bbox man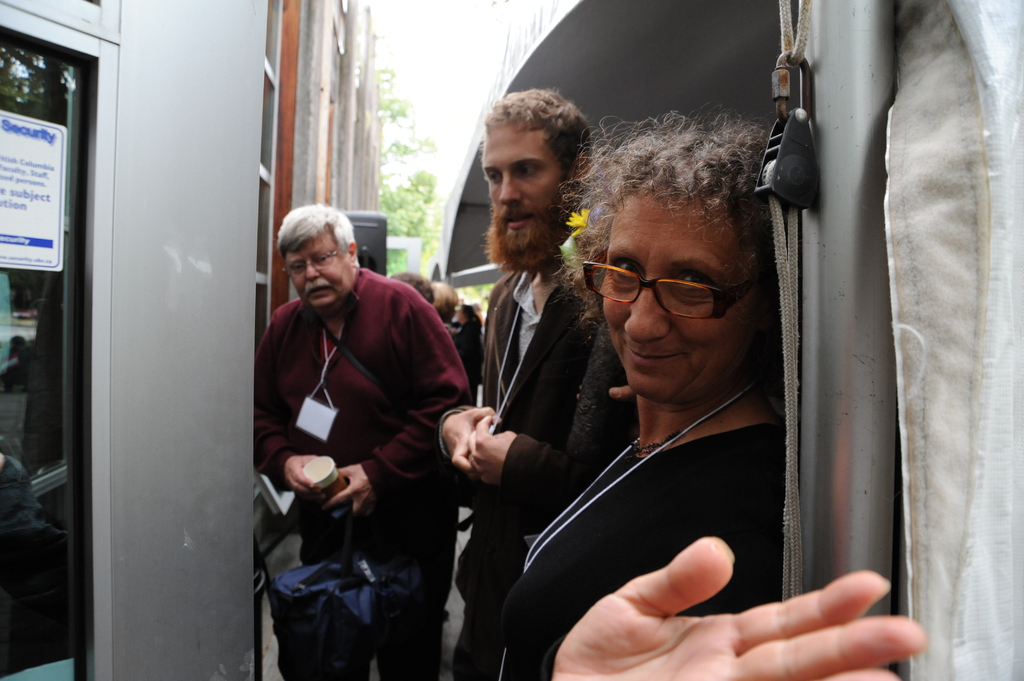
box=[253, 195, 477, 674]
